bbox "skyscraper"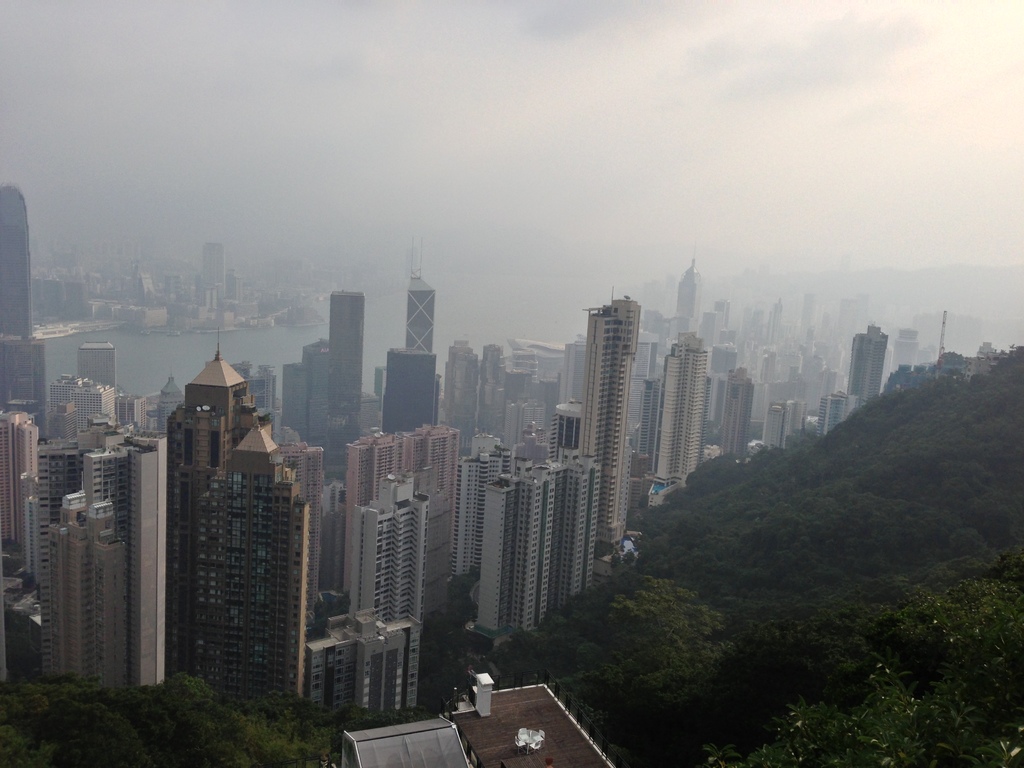
pyautogui.locateOnScreen(349, 474, 429, 628)
